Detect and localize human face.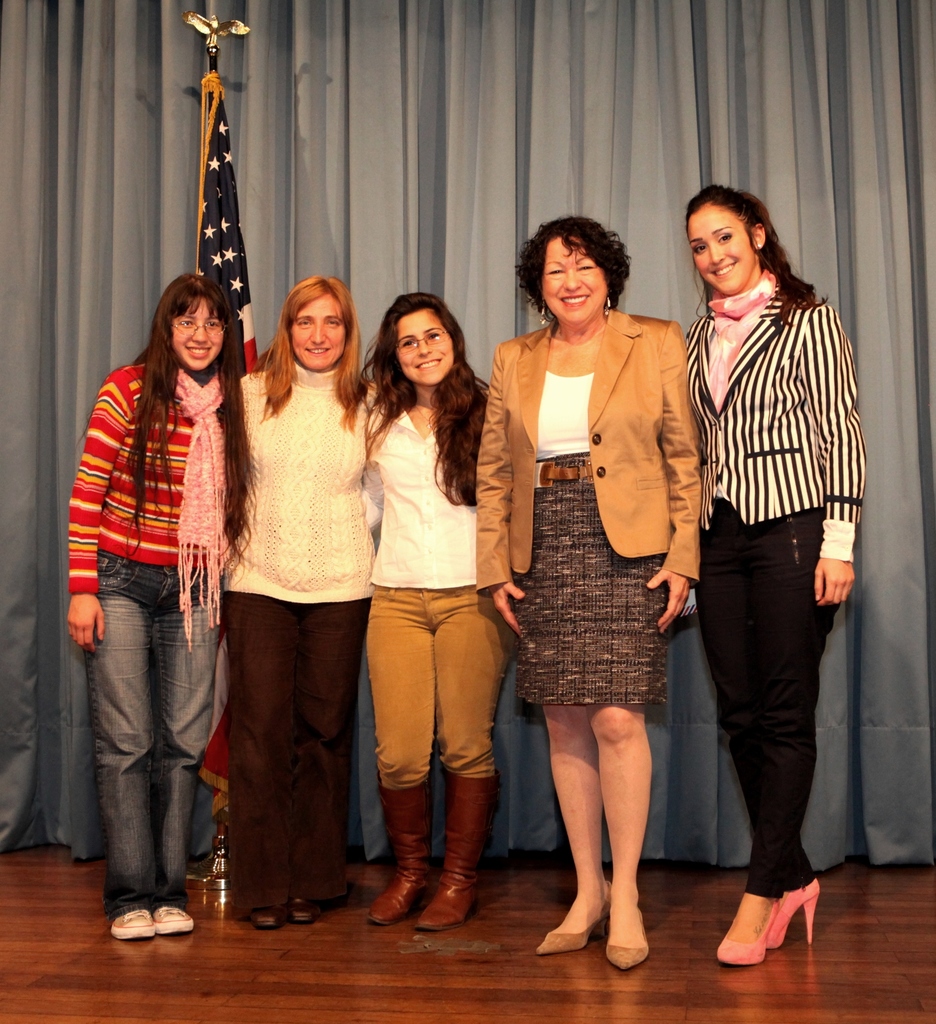
Localized at rect(291, 289, 349, 371).
